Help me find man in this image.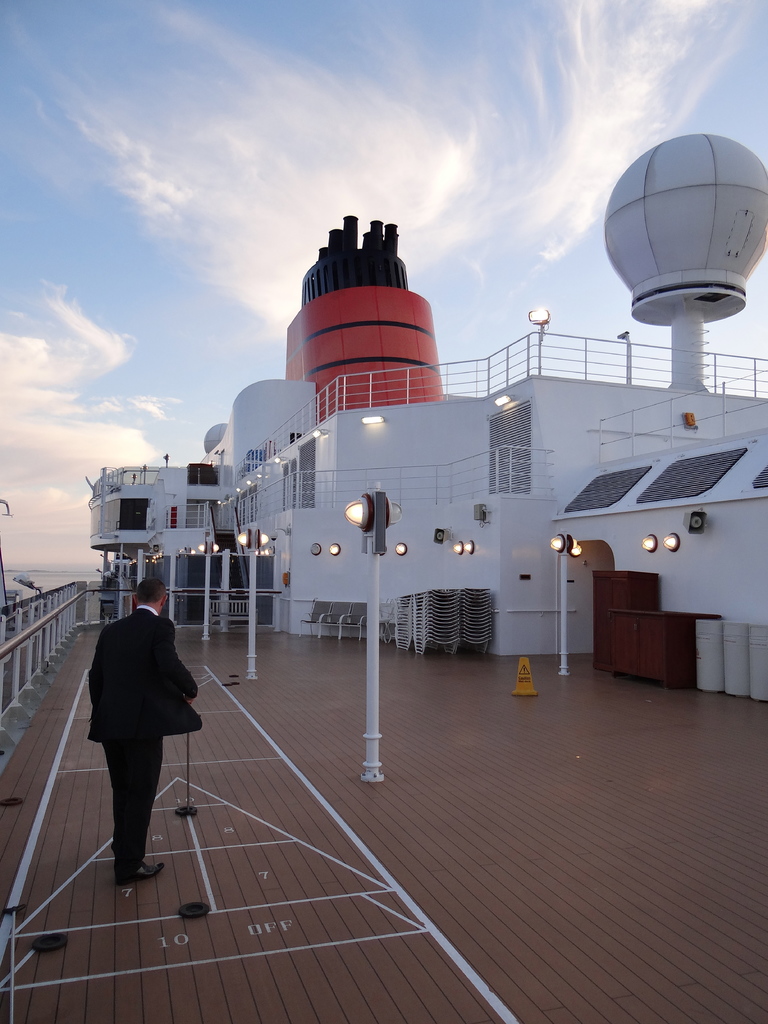
Found it: pyautogui.locateOnScreen(77, 561, 198, 871).
